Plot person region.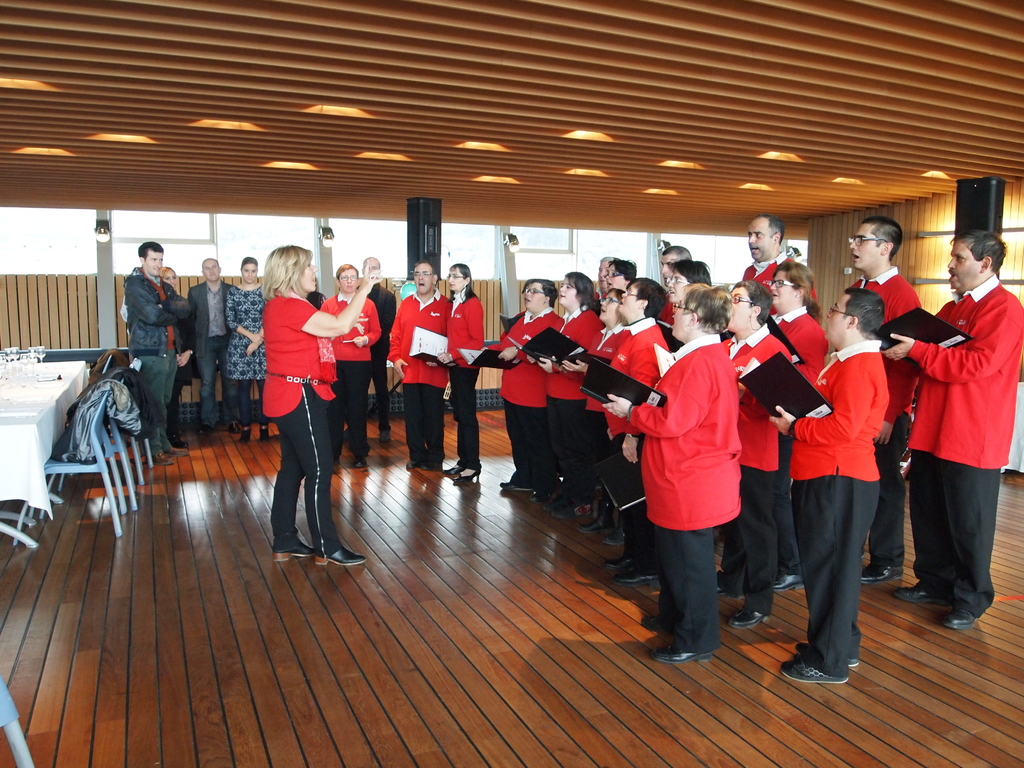
Plotted at box=[218, 257, 276, 442].
